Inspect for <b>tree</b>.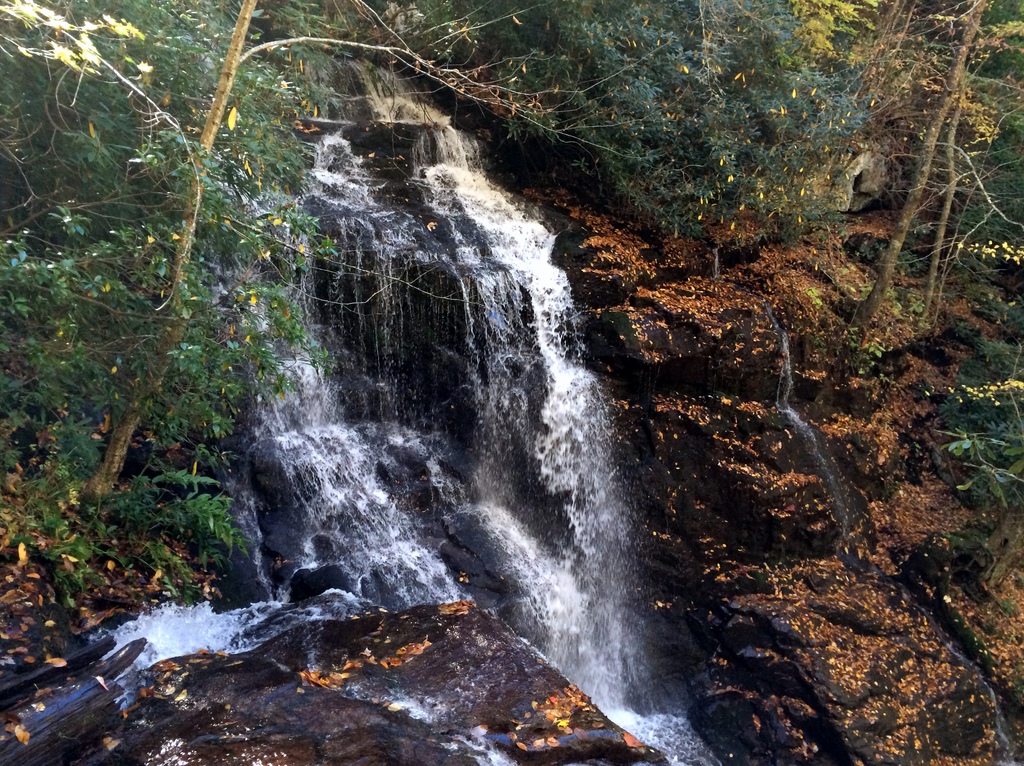
Inspection: l=0, t=0, r=631, b=503.
